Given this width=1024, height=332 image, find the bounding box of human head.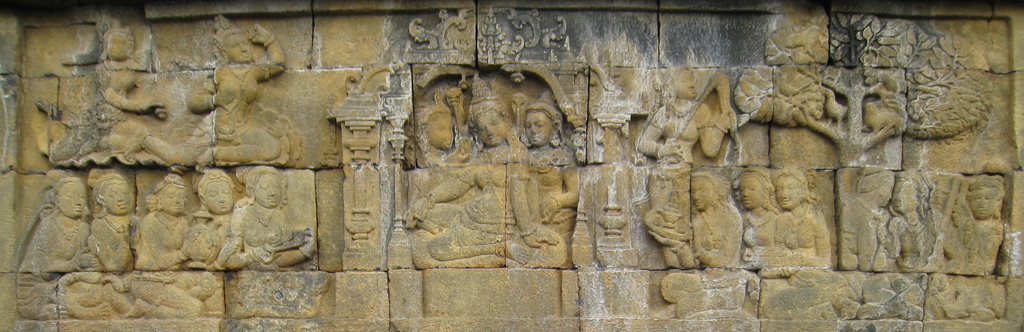
(left=177, top=269, right=216, bottom=301).
